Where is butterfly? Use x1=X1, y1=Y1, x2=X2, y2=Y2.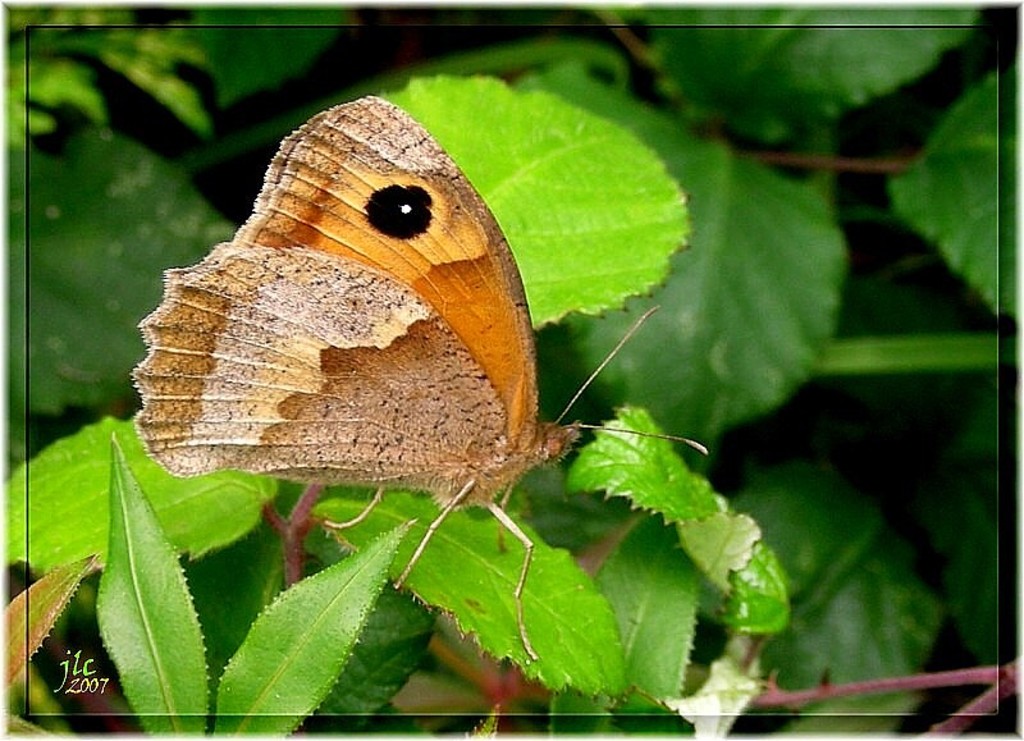
x1=110, y1=73, x2=649, y2=578.
